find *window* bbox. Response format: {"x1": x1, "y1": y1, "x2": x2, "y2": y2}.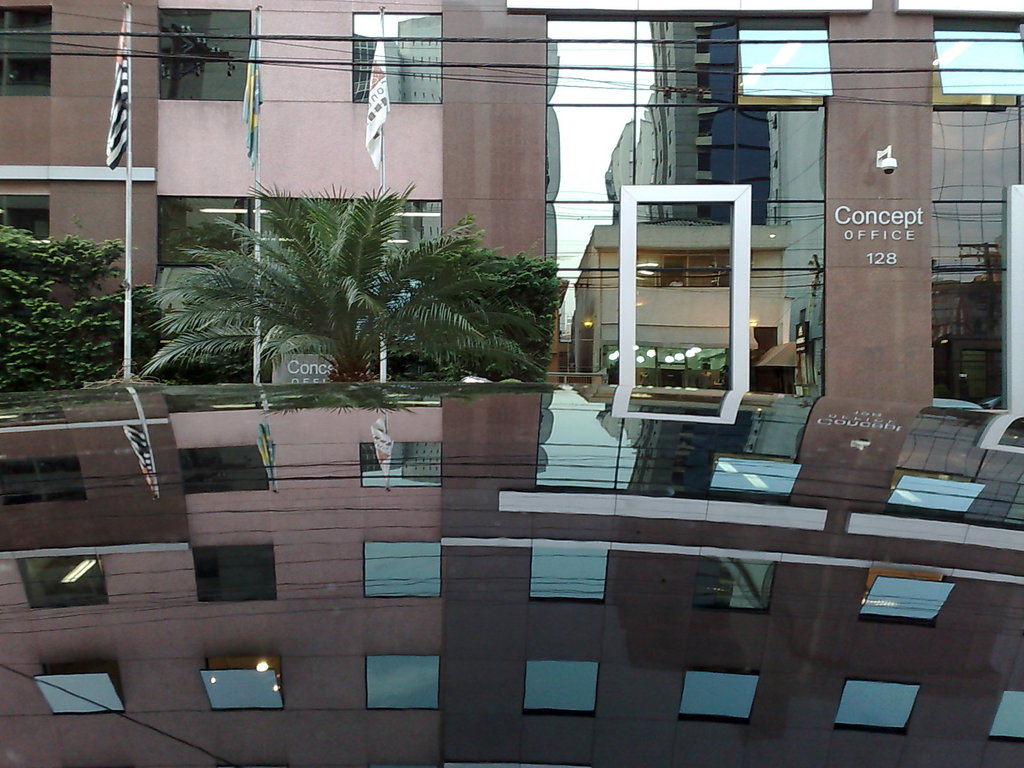
{"x1": 33, "y1": 657, "x2": 123, "y2": 719}.
